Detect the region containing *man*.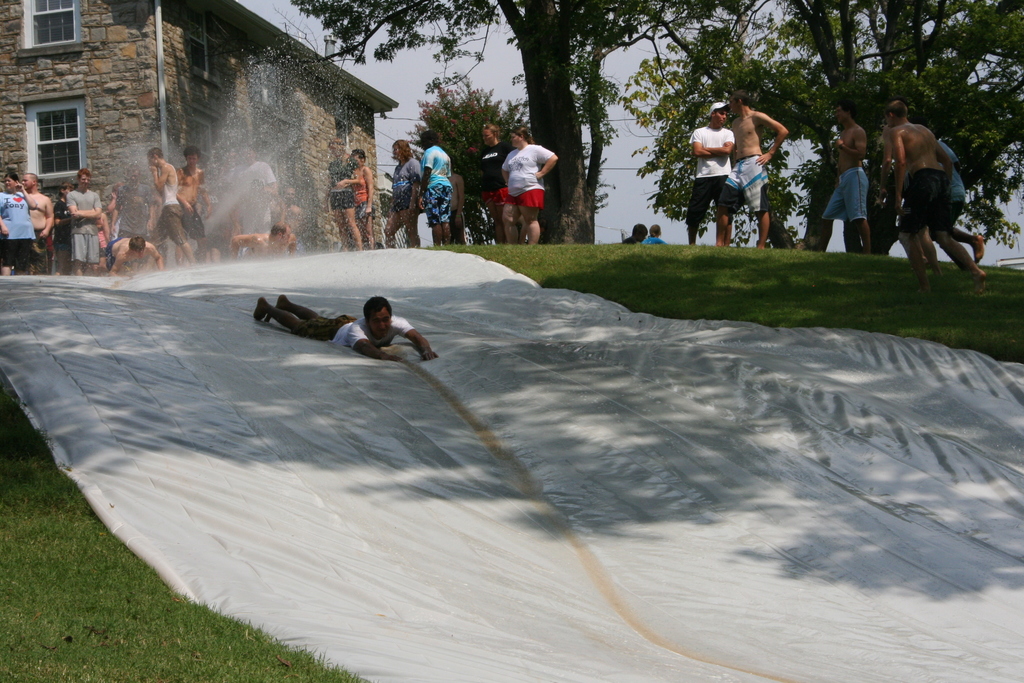
crop(688, 101, 738, 247).
